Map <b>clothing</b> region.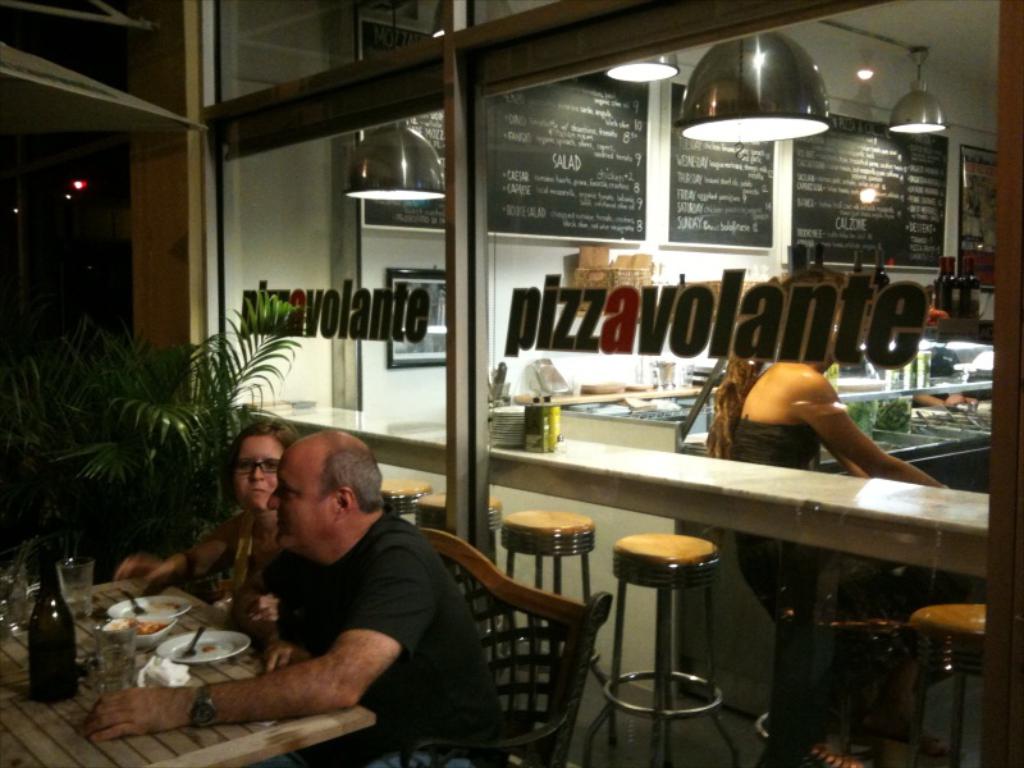
Mapped to region(708, 420, 835, 616).
